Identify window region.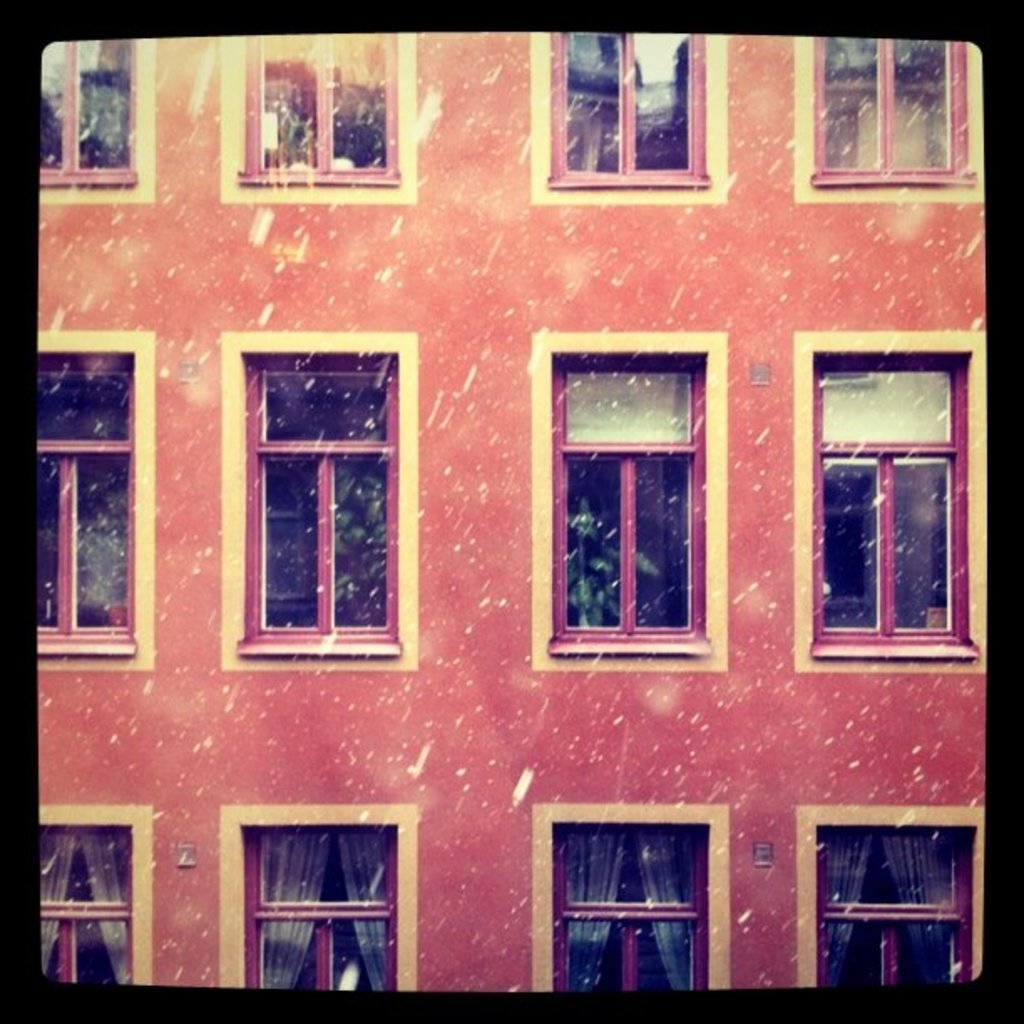
Region: Rect(815, 823, 977, 991).
